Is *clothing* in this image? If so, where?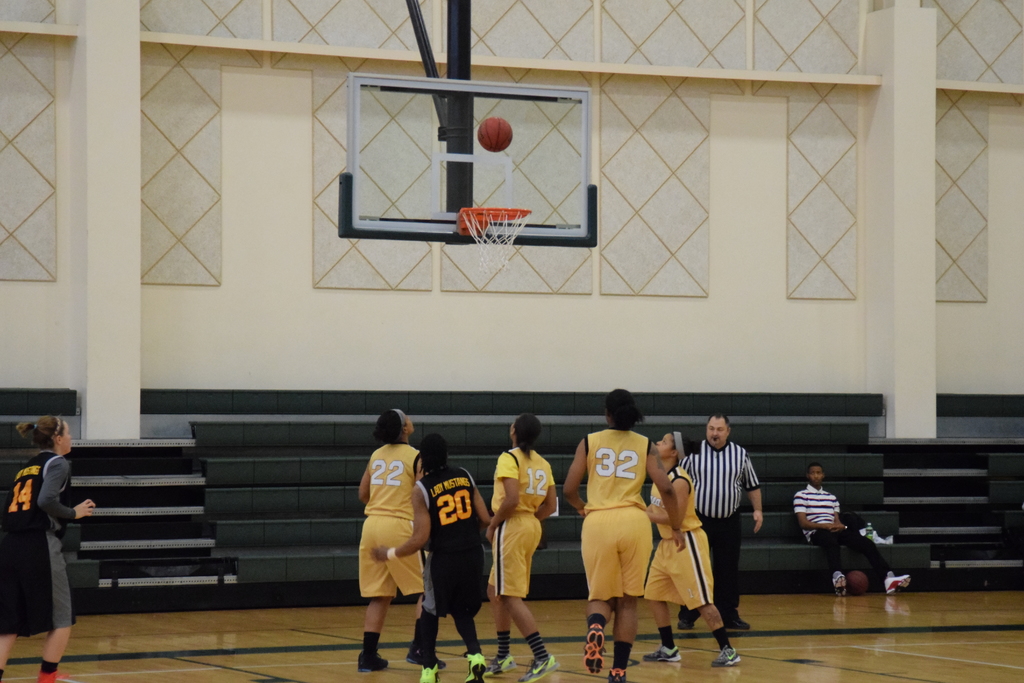
Yes, at box=[487, 445, 554, 602].
